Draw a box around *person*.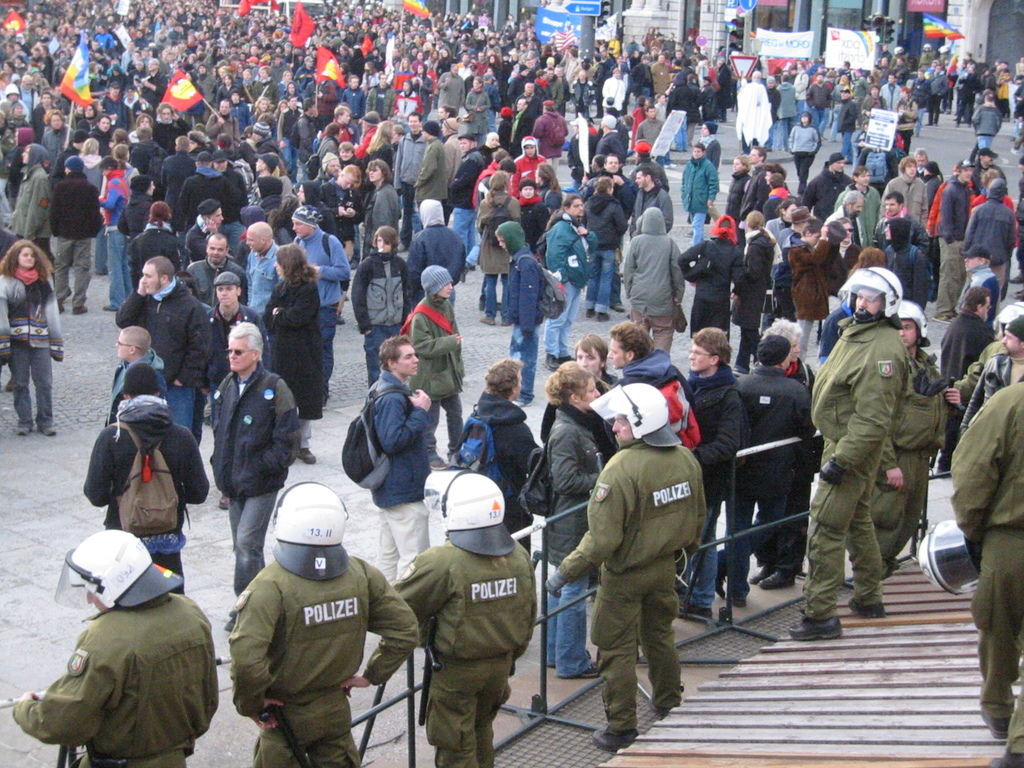
locate(756, 312, 820, 577).
